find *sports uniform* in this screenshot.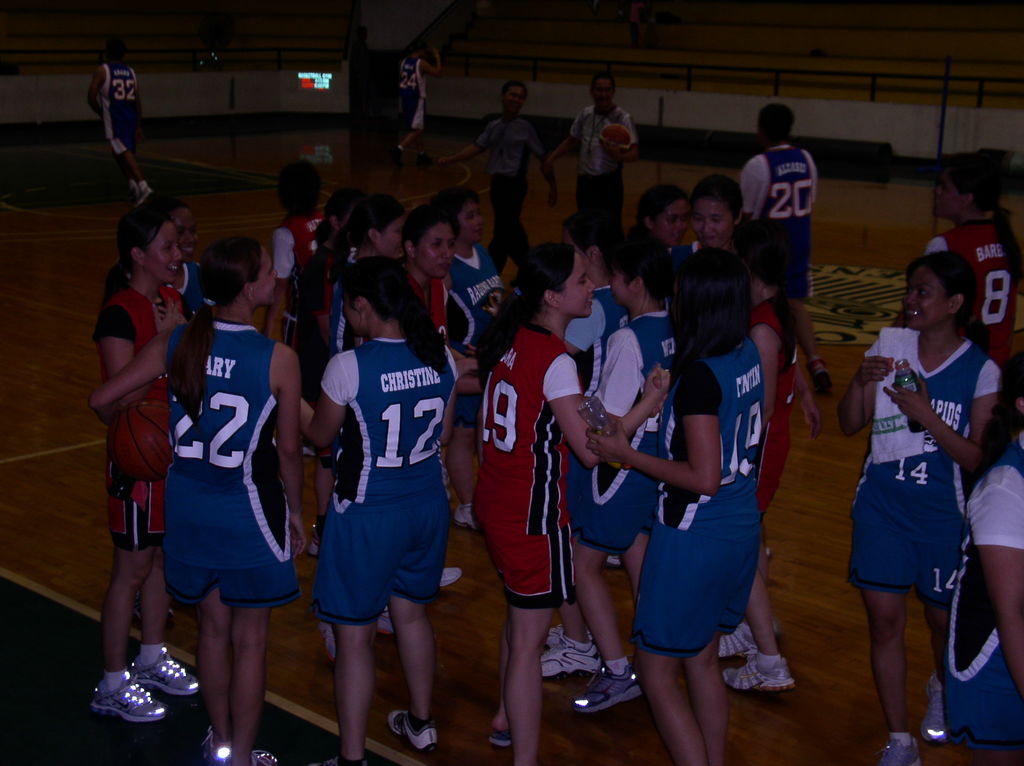
The bounding box for *sports uniform* is <bbox>387, 50, 440, 148</bbox>.
